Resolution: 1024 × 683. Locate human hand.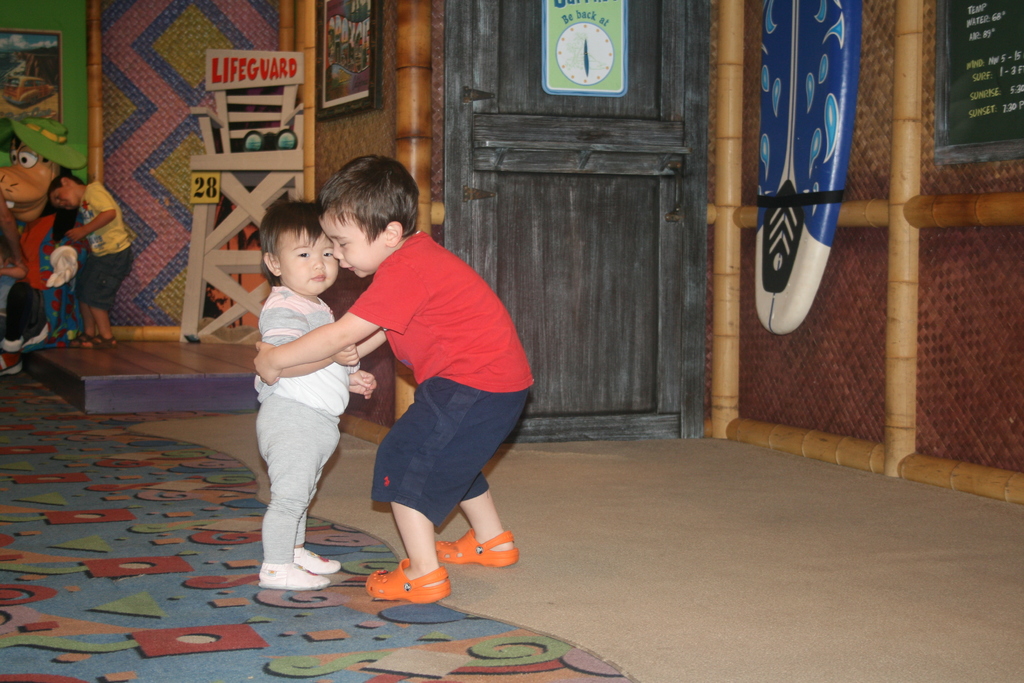
bbox(252, 341, 283, 387).
